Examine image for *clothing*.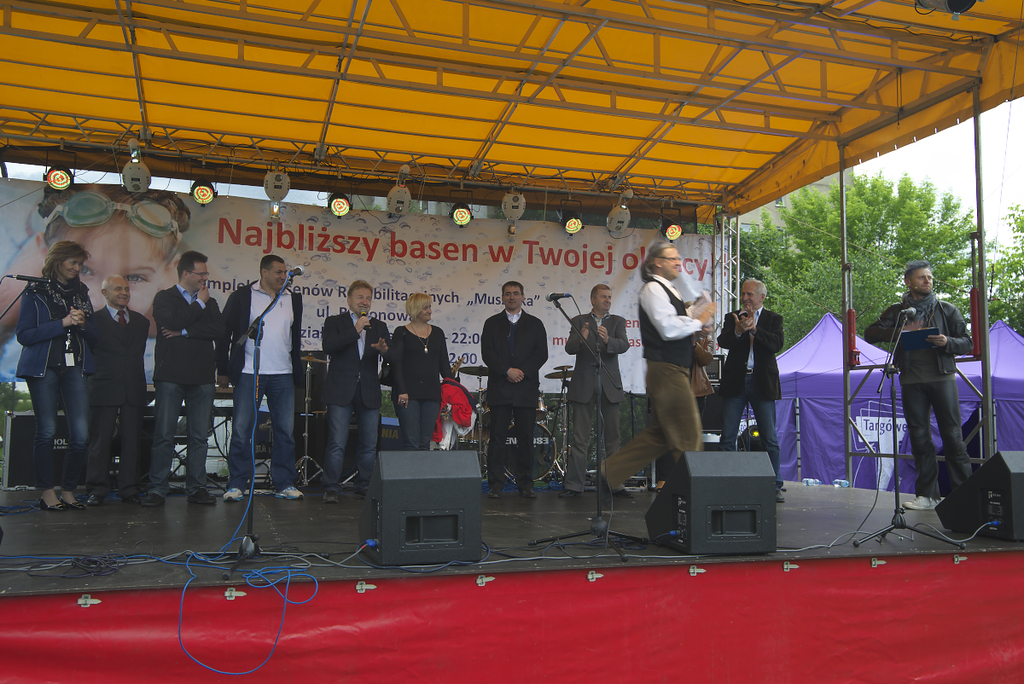
Examination result: 597, 276, 700, 510.
